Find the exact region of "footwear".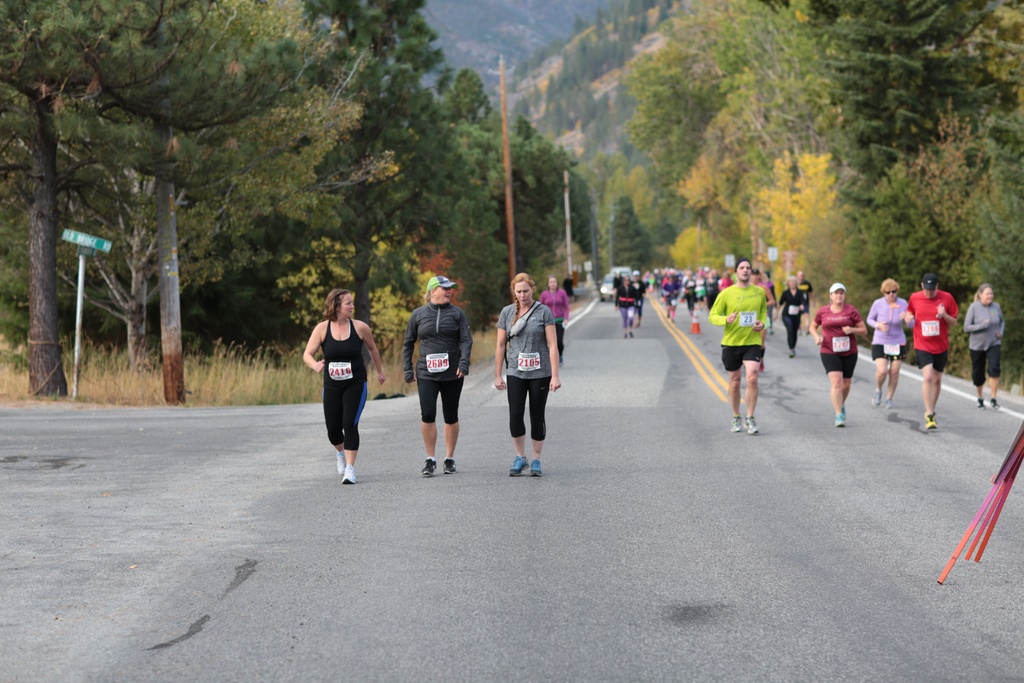
Exact region: l=841, t=406, r=847, b=418.
